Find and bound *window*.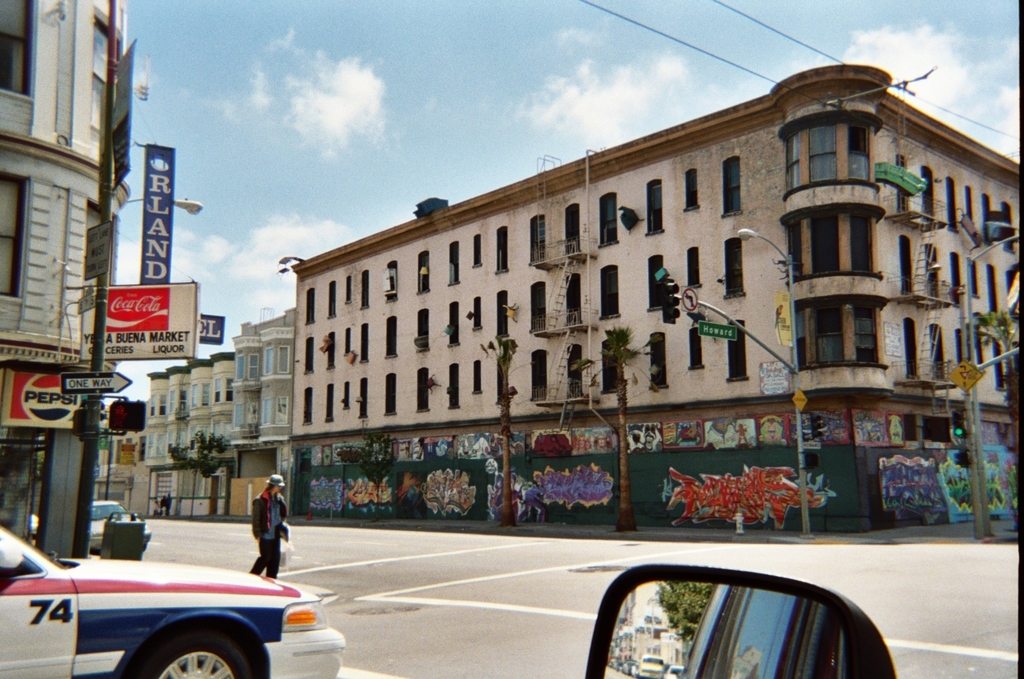
Bound: 847,121,865,177.
